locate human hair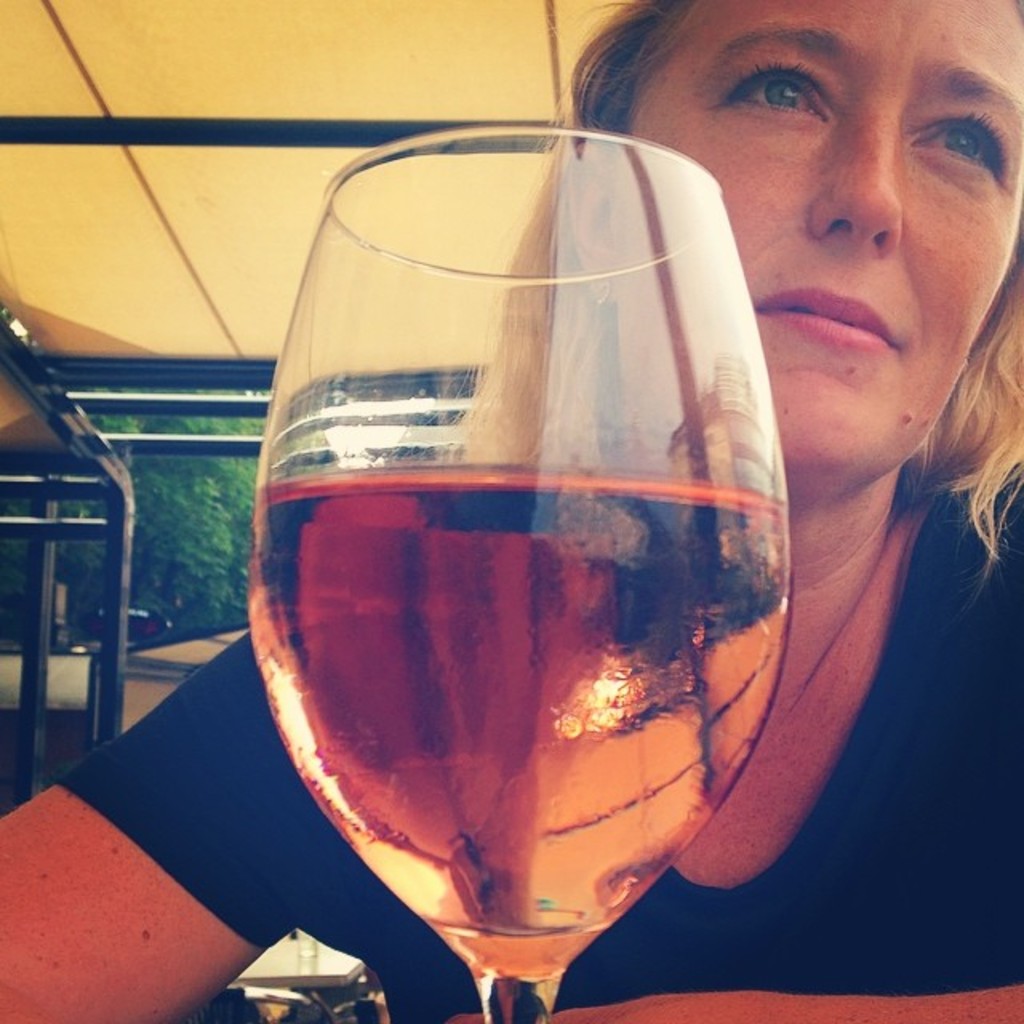
[422,0,1022,611]
